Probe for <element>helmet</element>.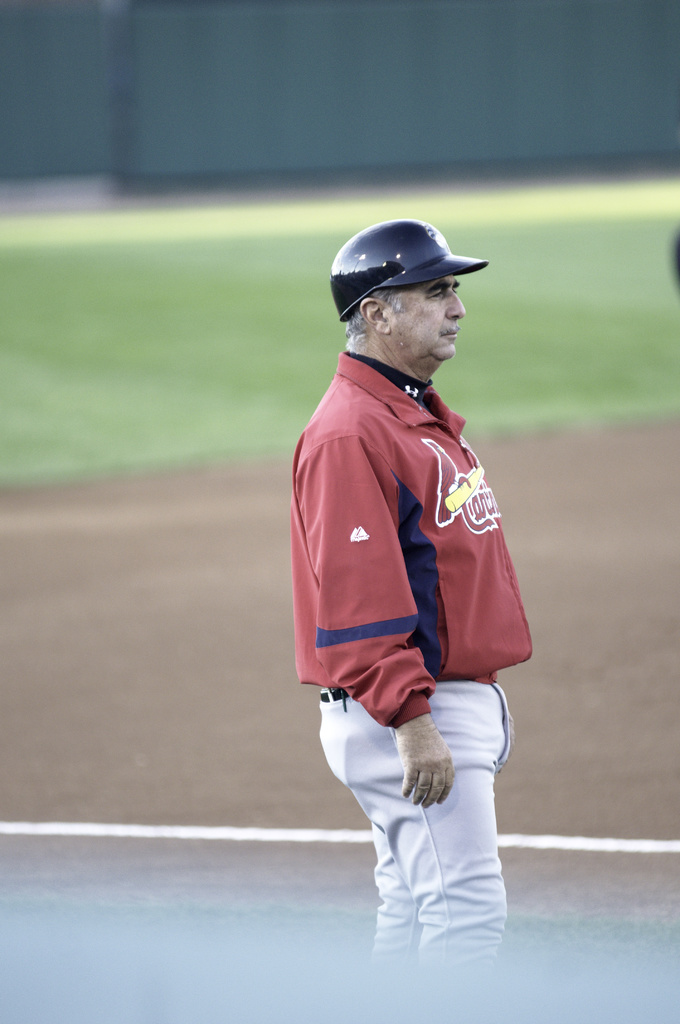
Probe result: Rect(329, 218, 485, 321).
